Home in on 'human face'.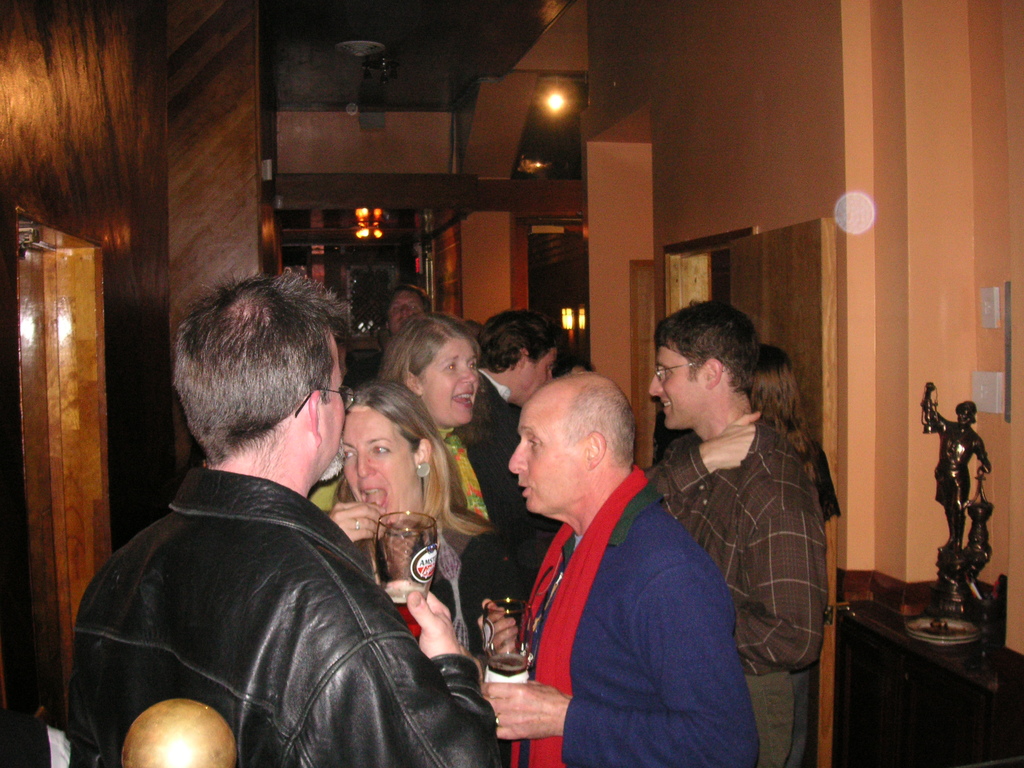
Homed in at box=[414, 337, 468, 422].
